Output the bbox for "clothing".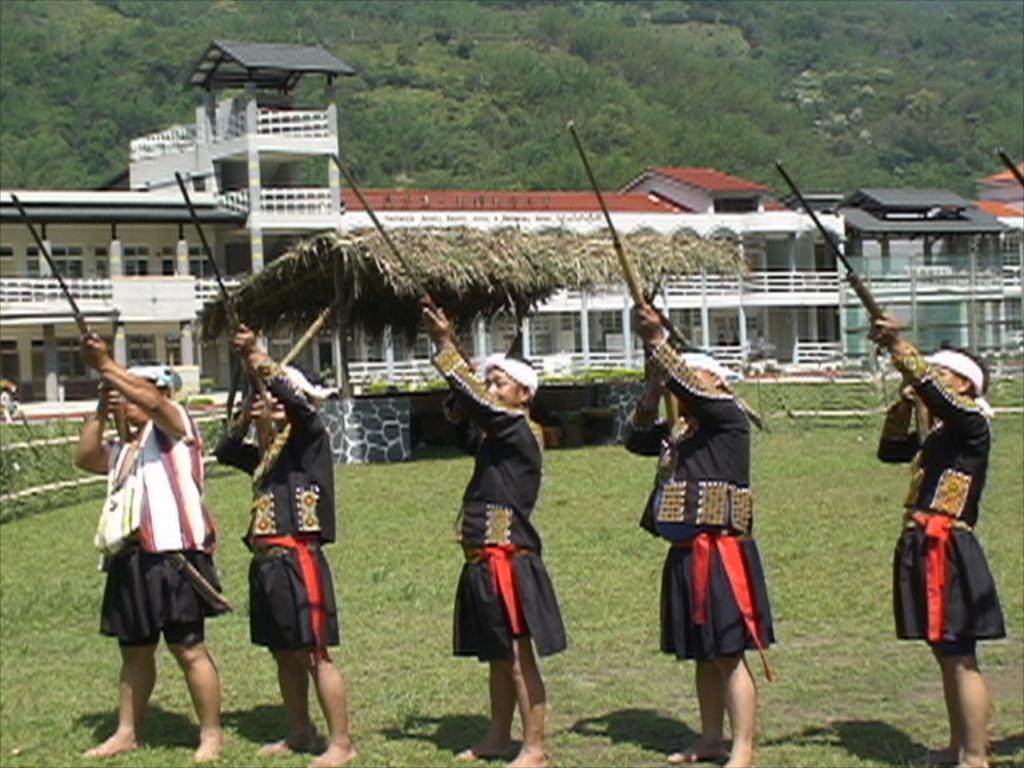
{"x1": 435, "y1": 333, "x2": 570, "y2": 666}.
